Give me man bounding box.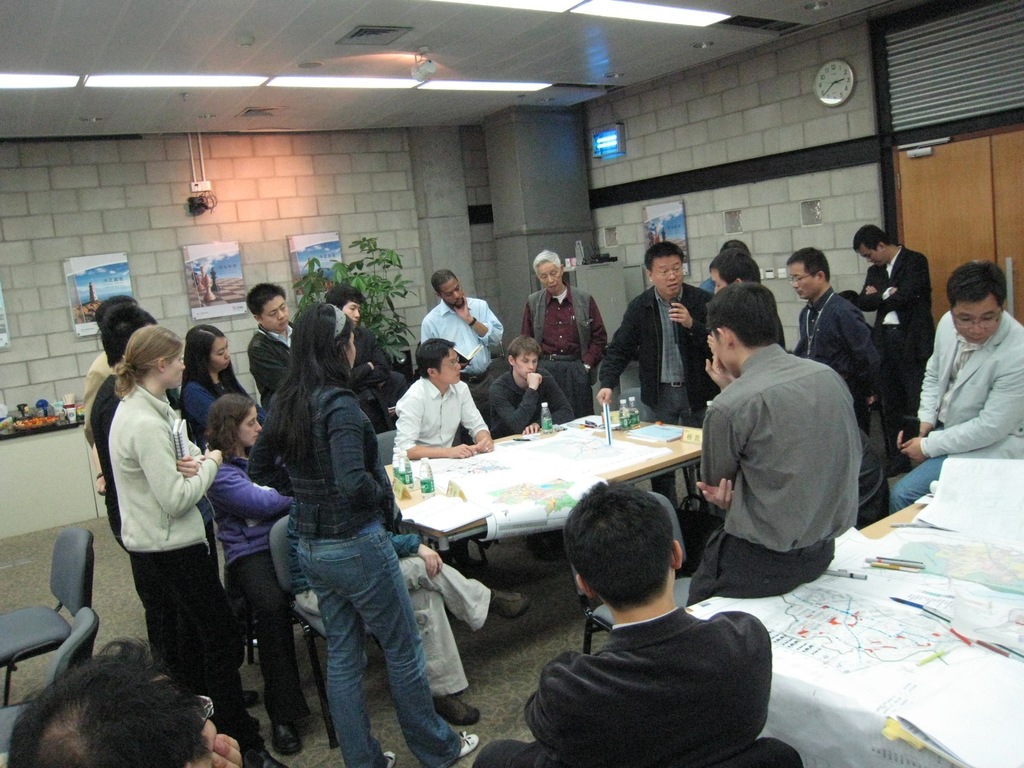
<bbox>598, 240, 721, 504</bbox>.
